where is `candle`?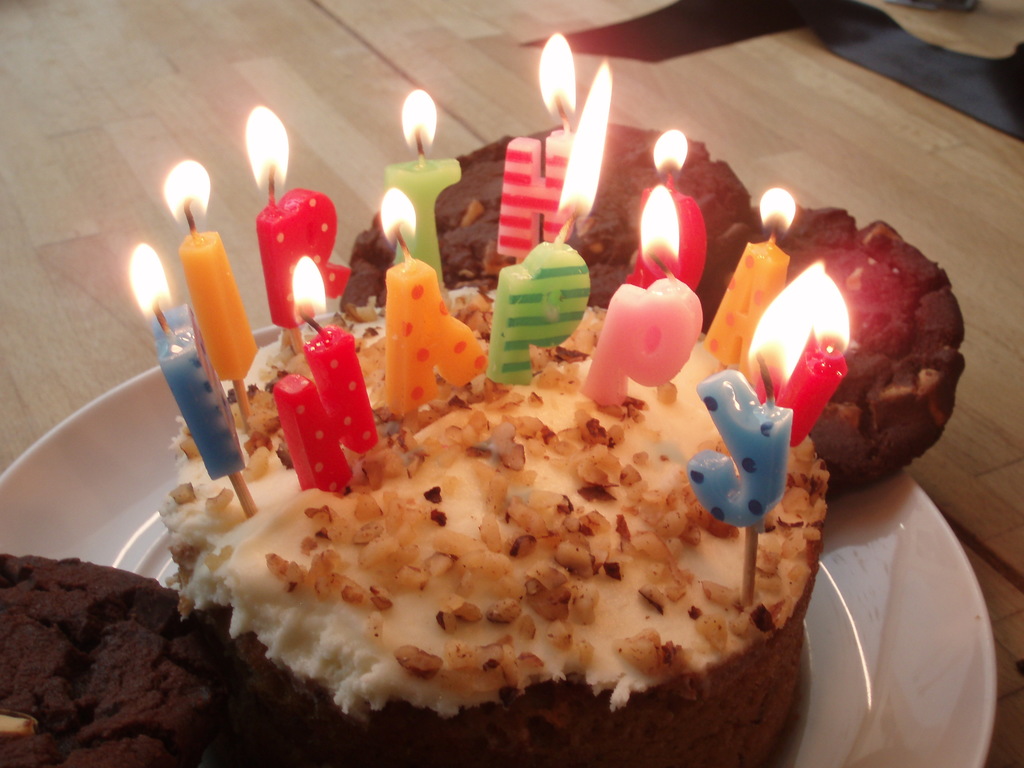
bbox(491, 61, 611, 383).
